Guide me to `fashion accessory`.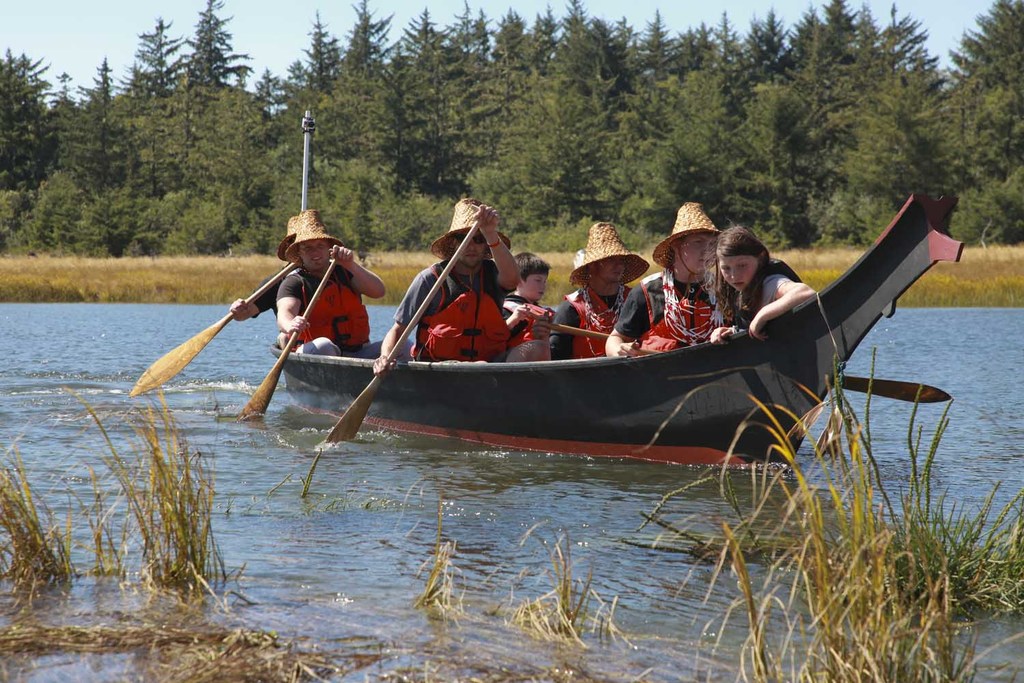
Guidance: bbox=[451, 230, 492, 246].
